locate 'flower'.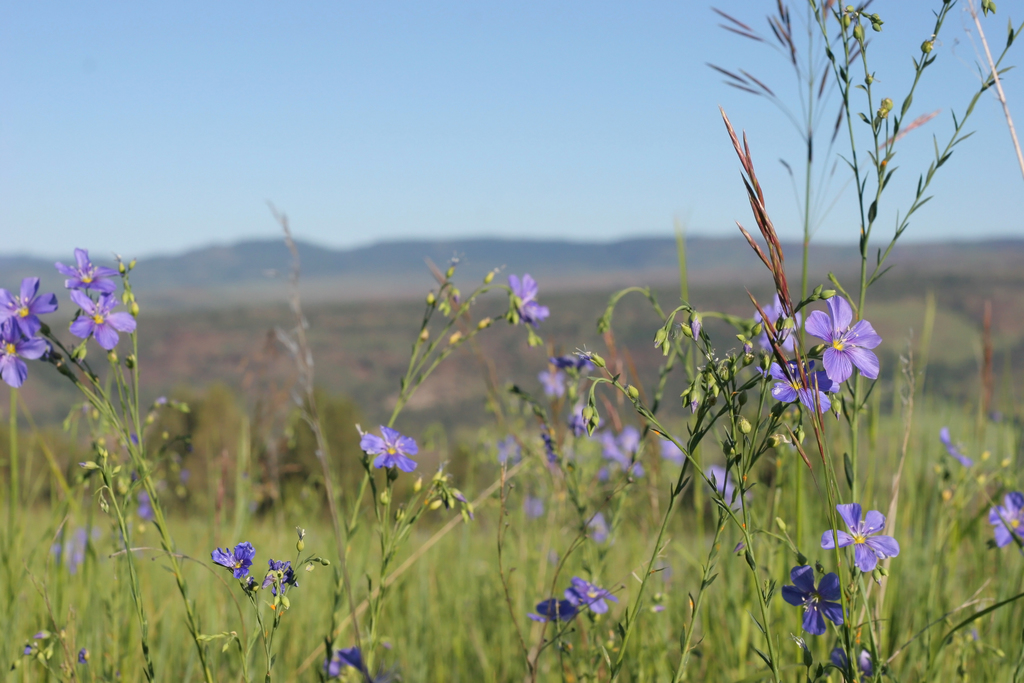
Bounding box: bbox(772, 564, 847, 650).
